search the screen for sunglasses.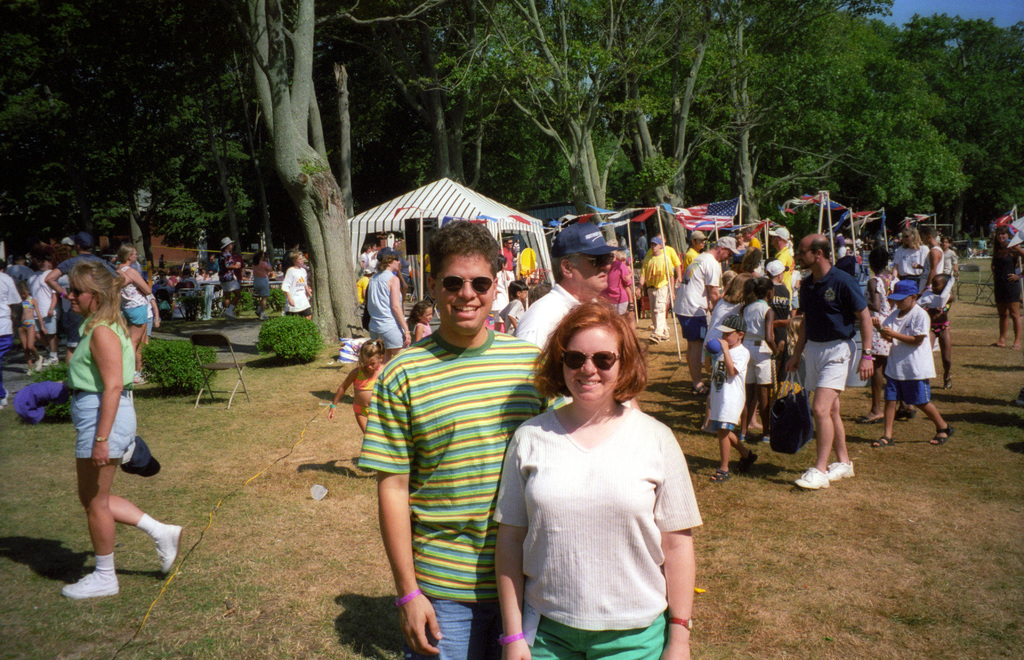
Found at bbox(65, 286, 89, 298).
